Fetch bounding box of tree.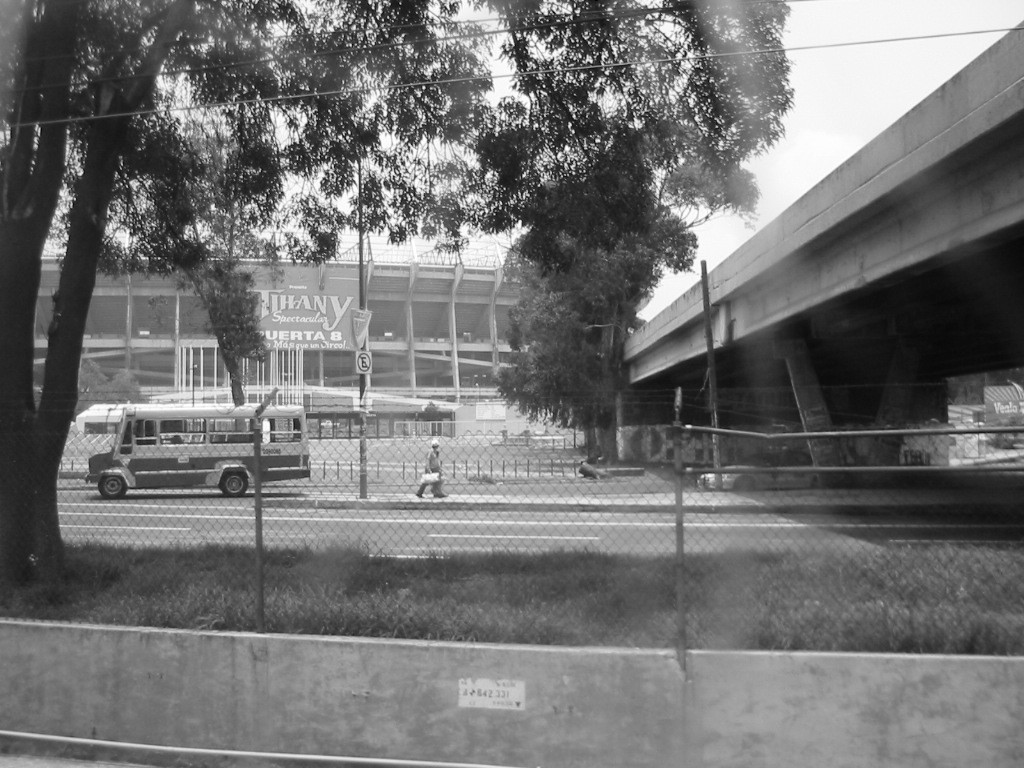
Bbox: left=0, top=0, right=795, bottom=578.
